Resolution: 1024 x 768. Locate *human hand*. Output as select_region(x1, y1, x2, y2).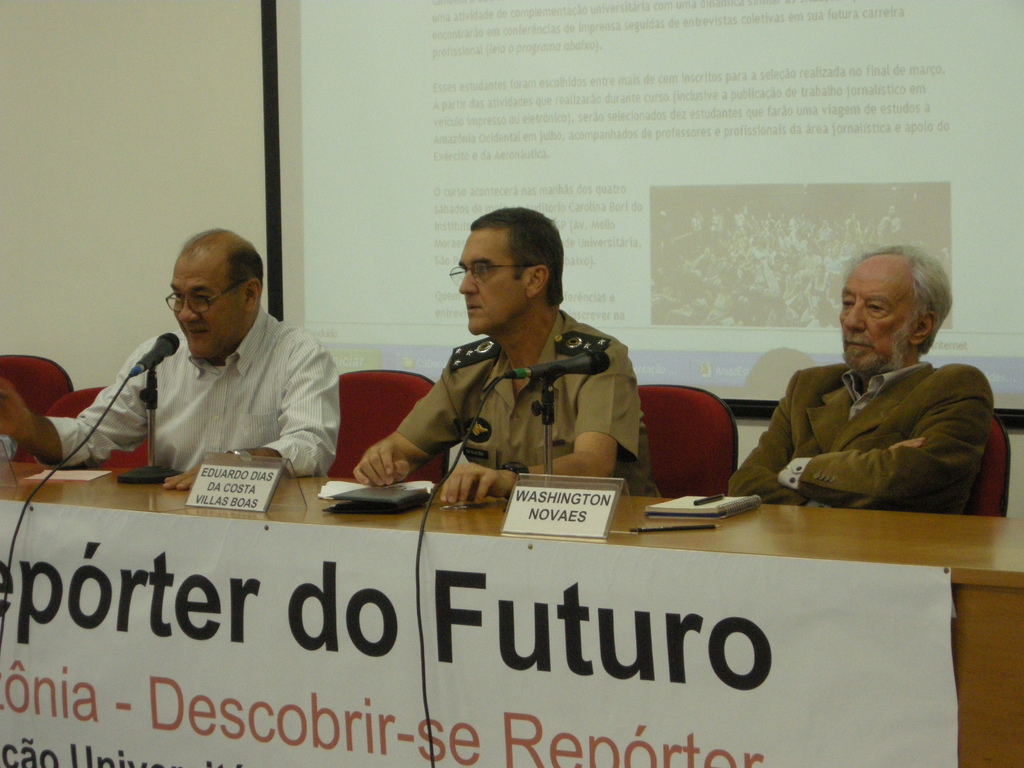
select_region(428, 455, 518, 518).
